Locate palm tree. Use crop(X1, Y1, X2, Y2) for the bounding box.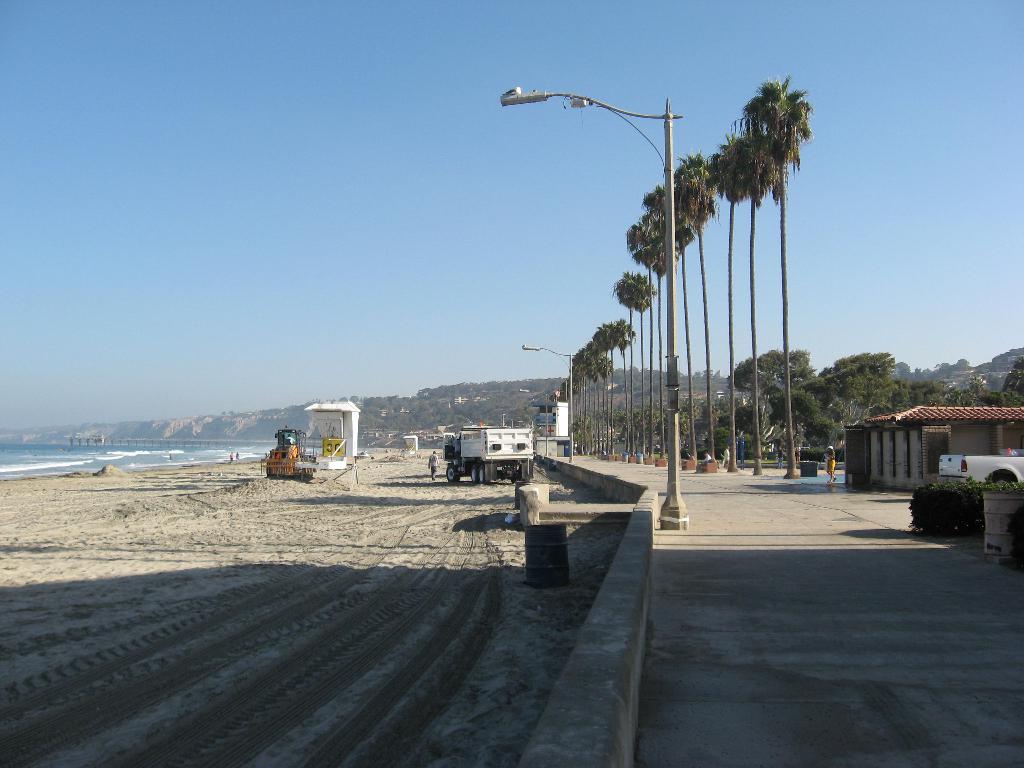
crop(678, 157, 717, 462).
